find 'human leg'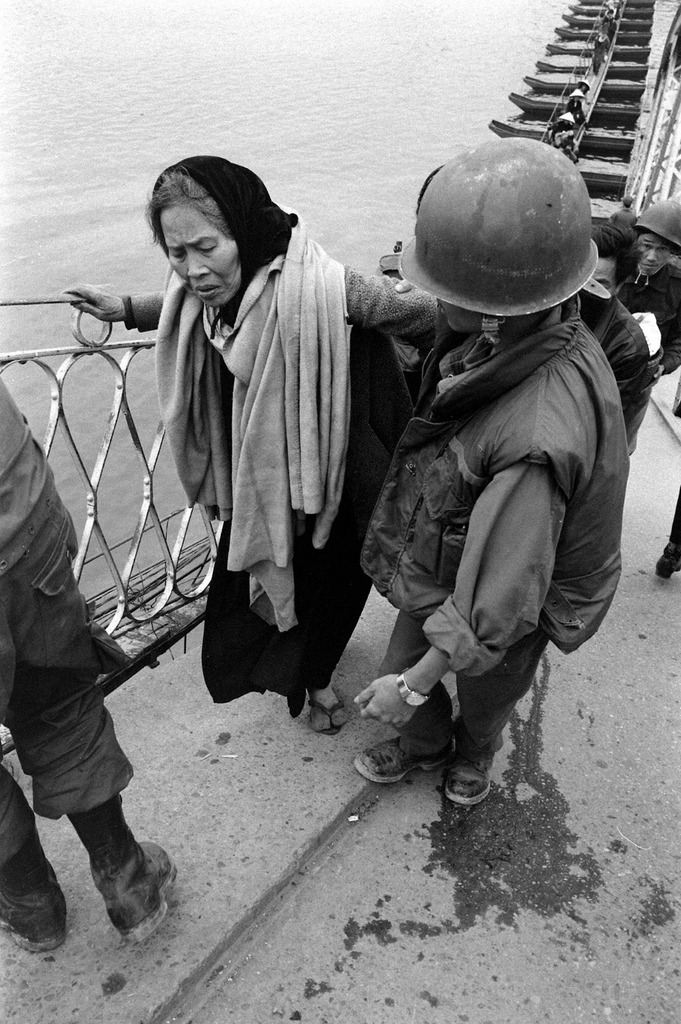
x1=0, y1=750, x2=68, y2=946
